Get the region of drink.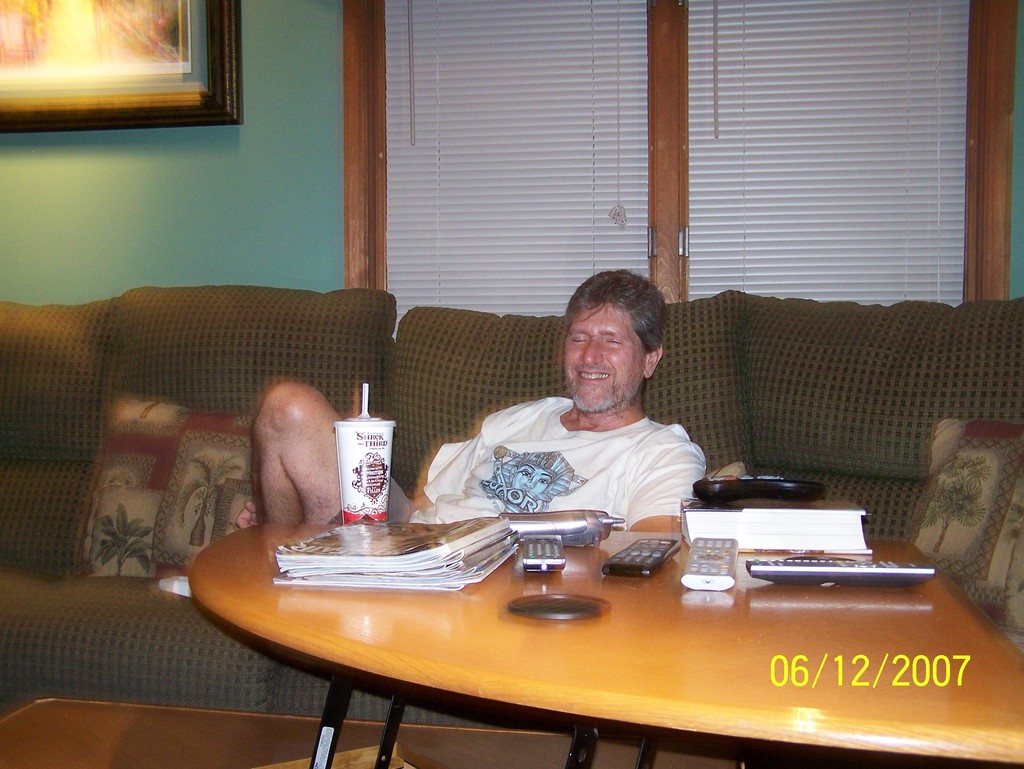
[338,415,397,525].
